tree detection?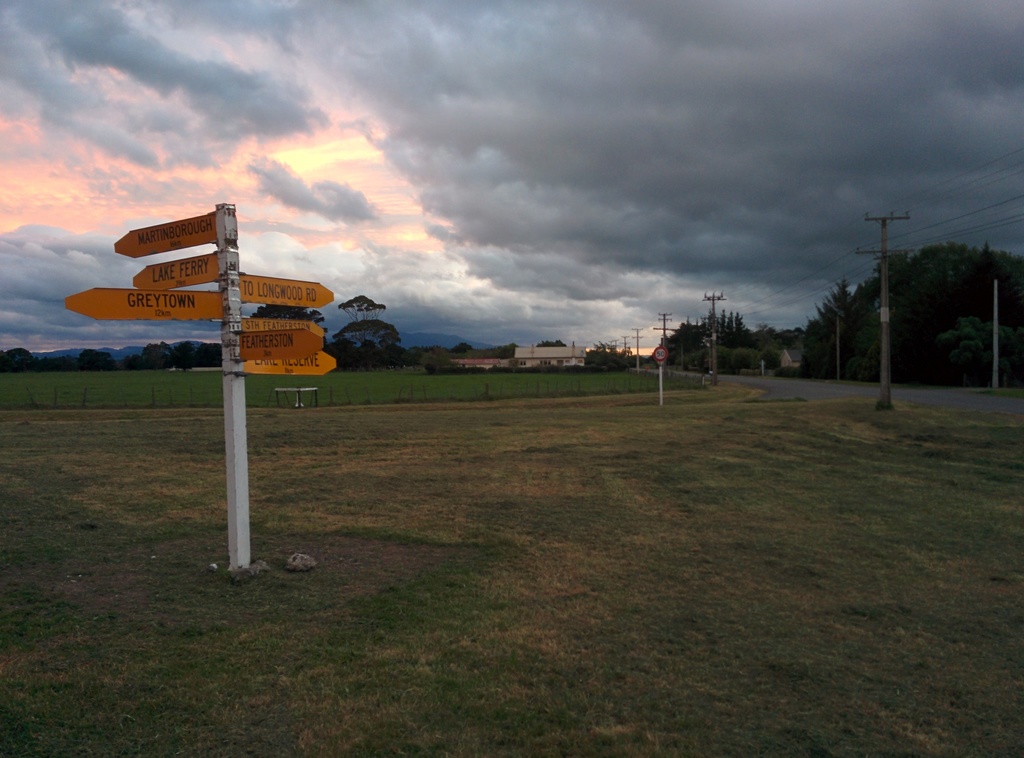
bbox=(710, 307, 758, 350)
